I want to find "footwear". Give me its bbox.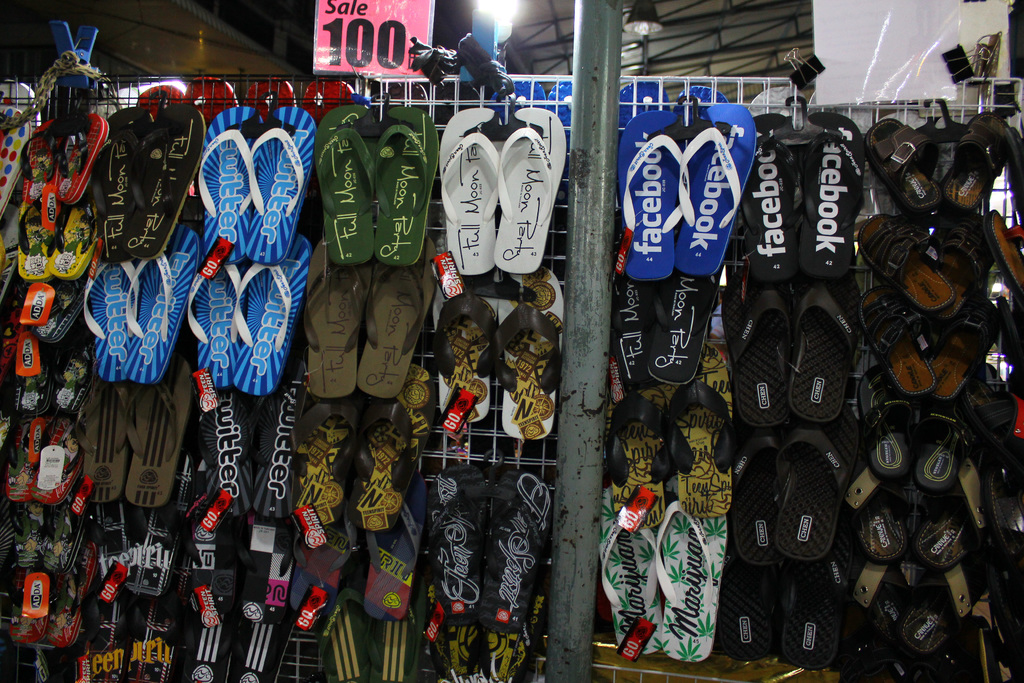
374:99:437:261.
